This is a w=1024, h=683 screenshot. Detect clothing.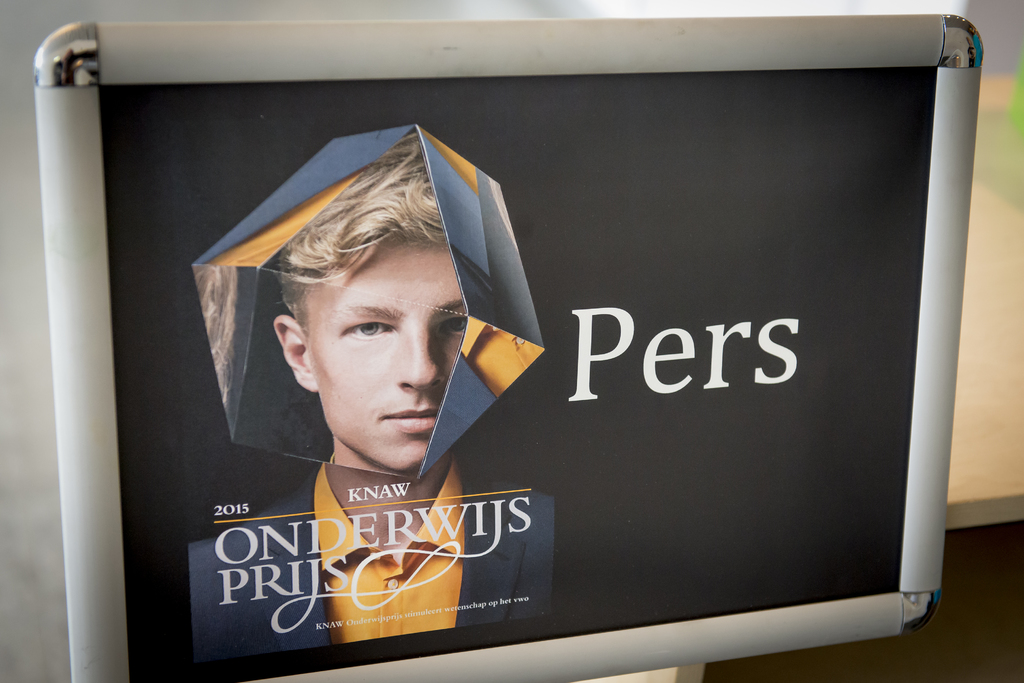
{"x1": 193, "y1": 452, "x2": 555, "y2": 661}.
